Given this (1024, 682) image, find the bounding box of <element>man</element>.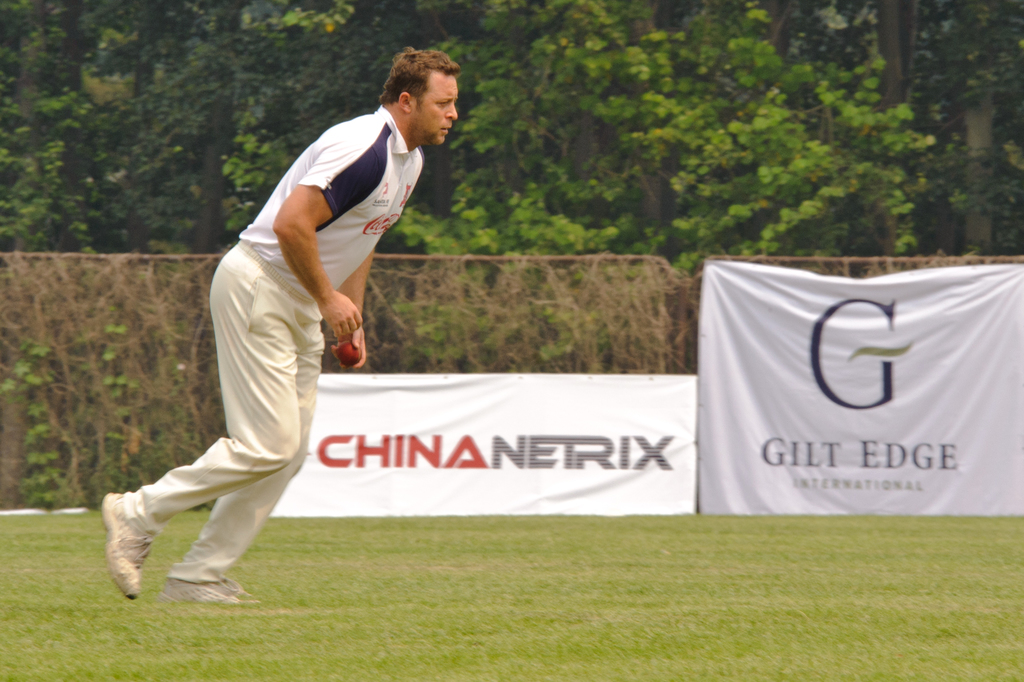
rect(93, 41, 473, 622).
